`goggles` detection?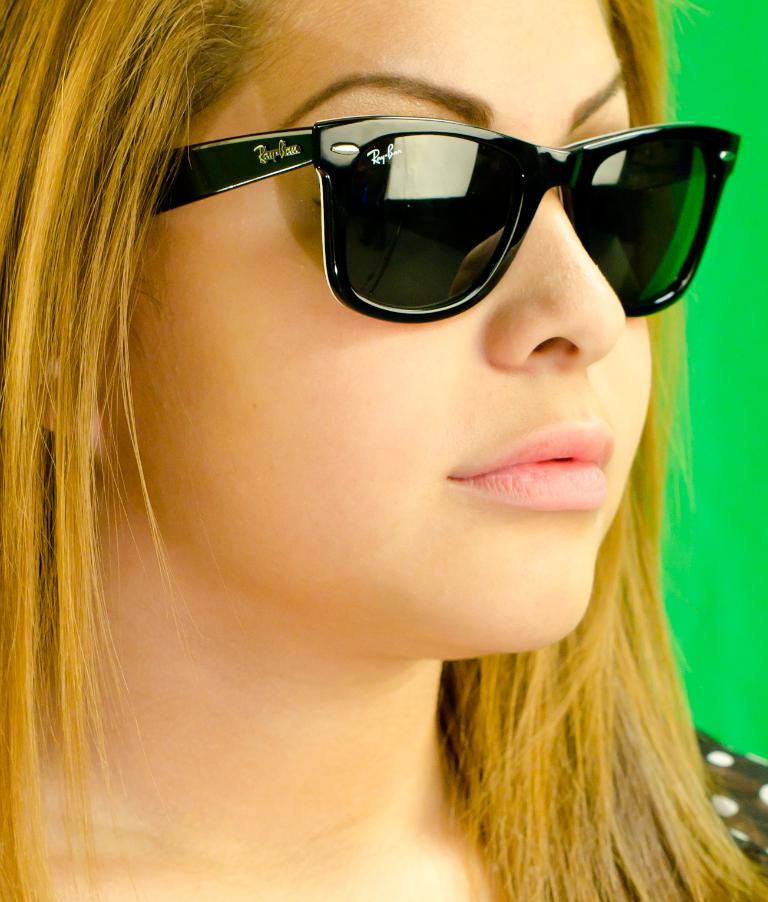
Rect(201, 108, 767, 334)
